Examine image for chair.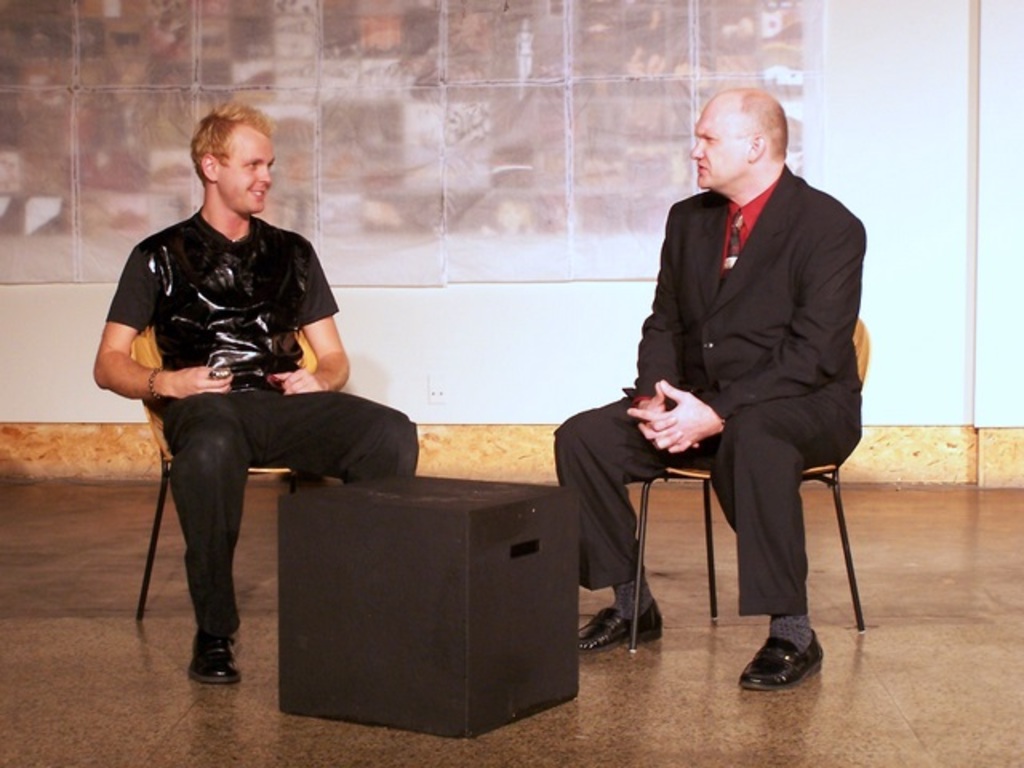
Examination result: rect(630, 310, 875, 664).
